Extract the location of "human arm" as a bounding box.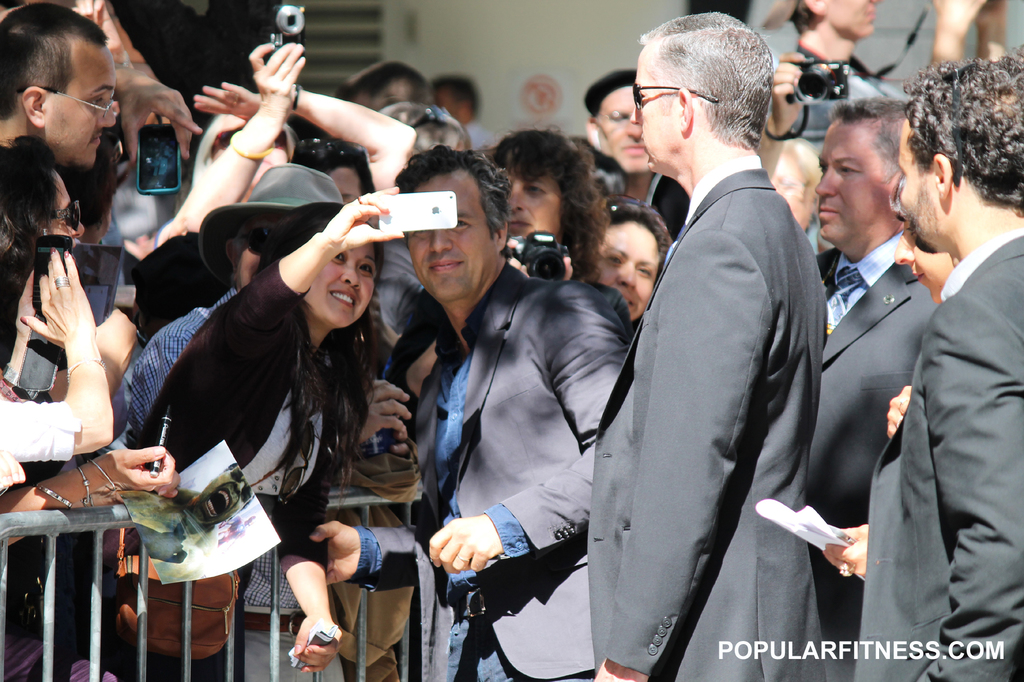
bbox=[758, 51, 808, 178].
